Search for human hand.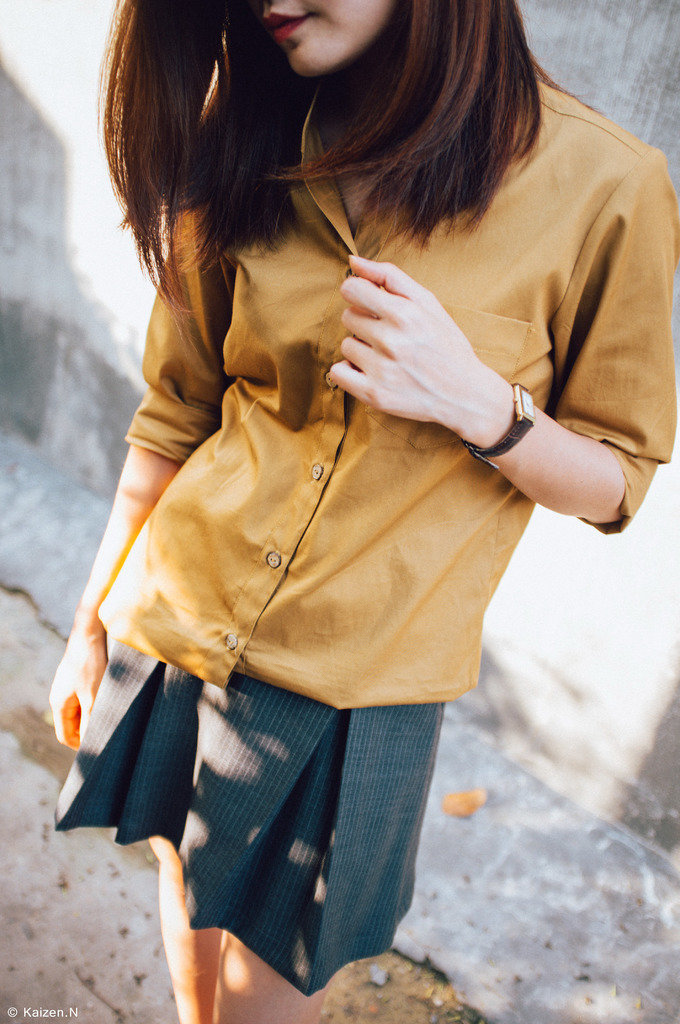
Found at locate(48, 627, 109, 751).
